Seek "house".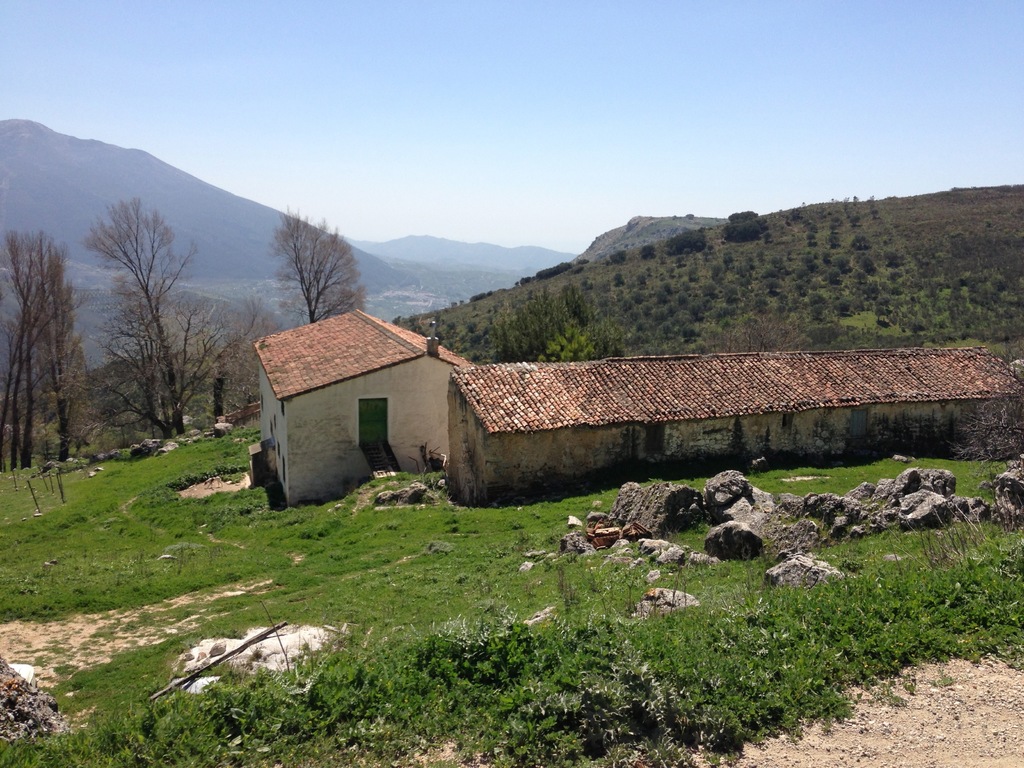
Rect(447, 342, 1023, 500).
